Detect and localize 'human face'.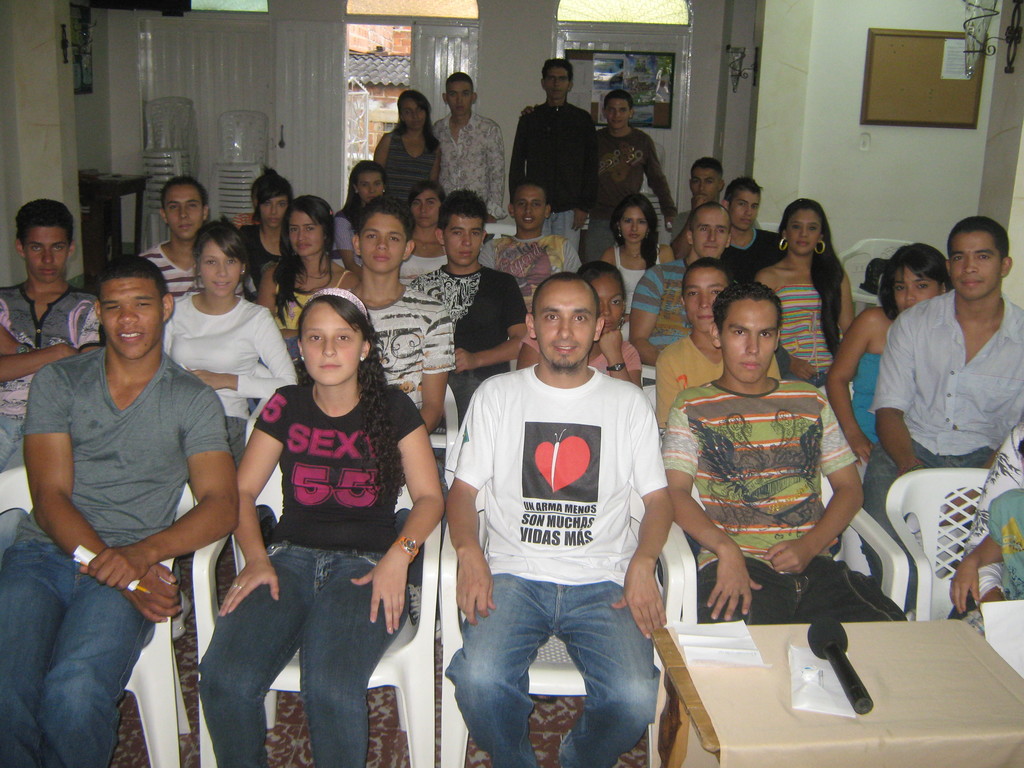
Localized at BBox(954, 227, 999, 295).
